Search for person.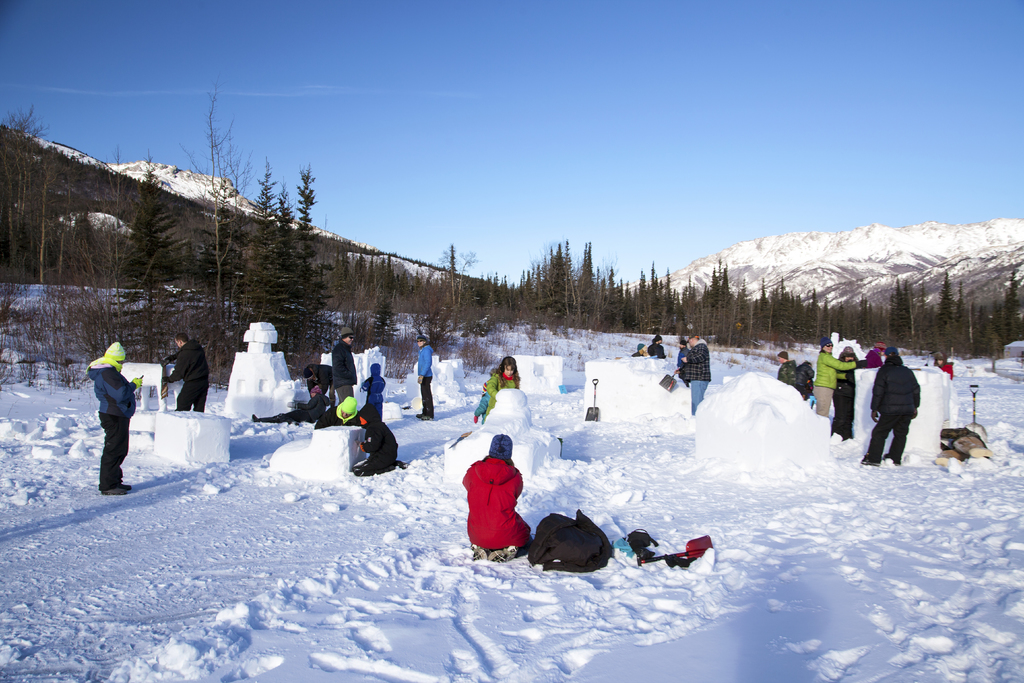
Found at [x1=476, y1=357, x2=521, y2=420].
